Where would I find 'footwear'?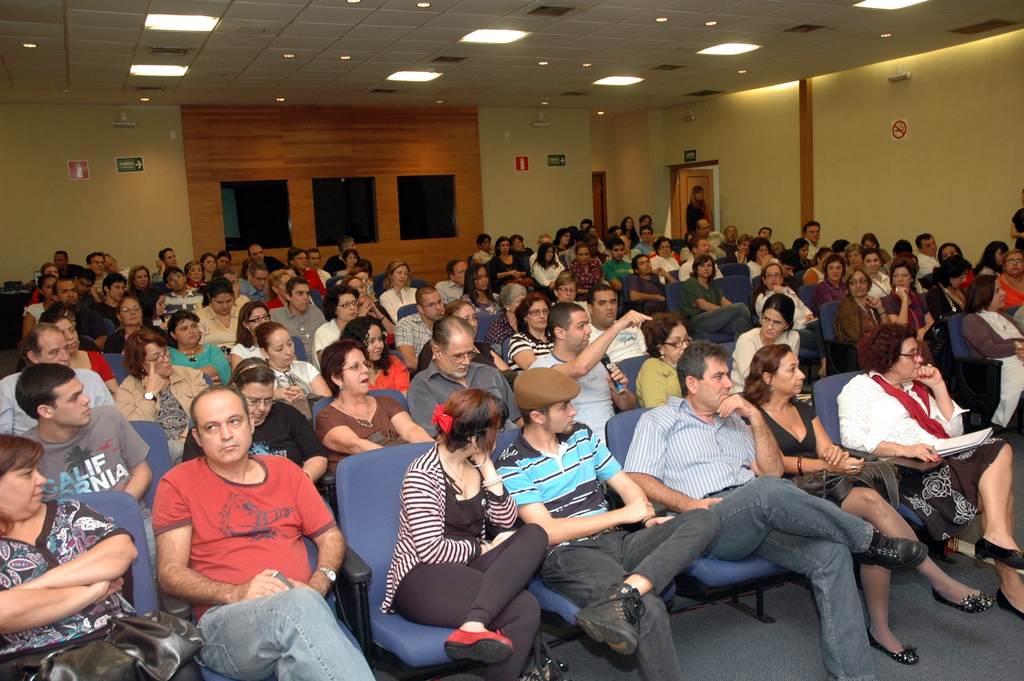
At l=571, t=585, r=652, b=657.
